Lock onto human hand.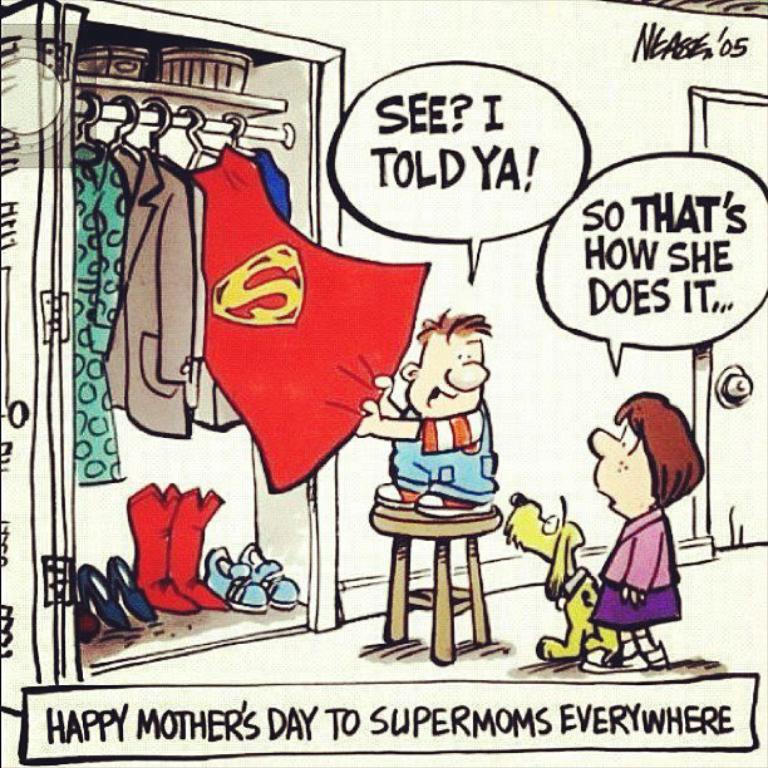
Locked: {"x1": 371, "y1": 370, "x2": 394, "y2": 410}.
